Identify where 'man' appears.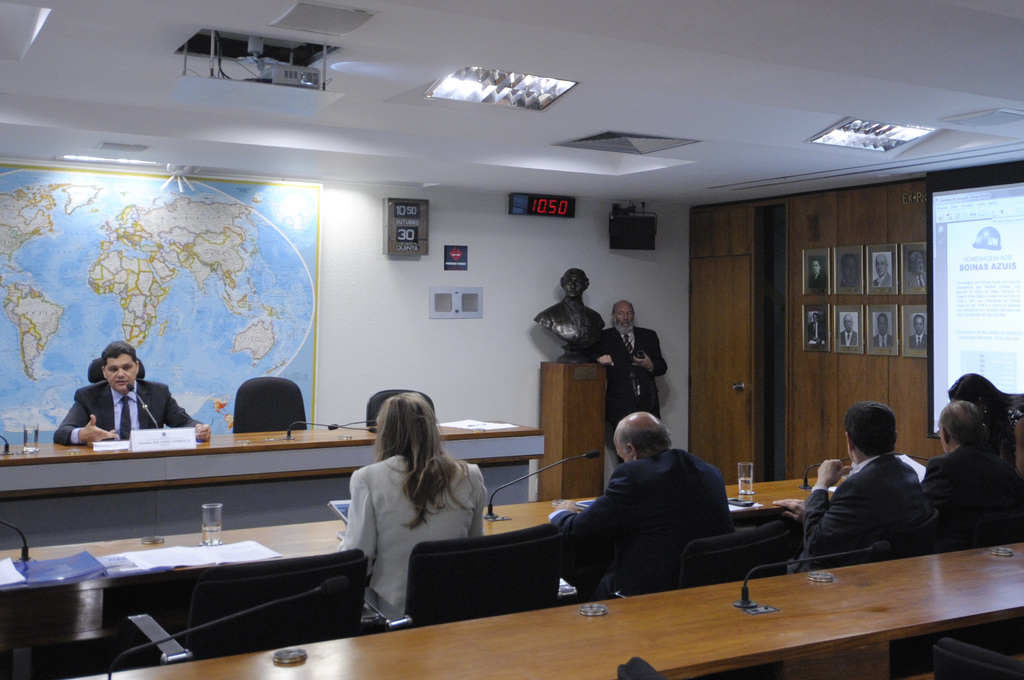
Appears at bbox=[904, 251, 927, 286].
